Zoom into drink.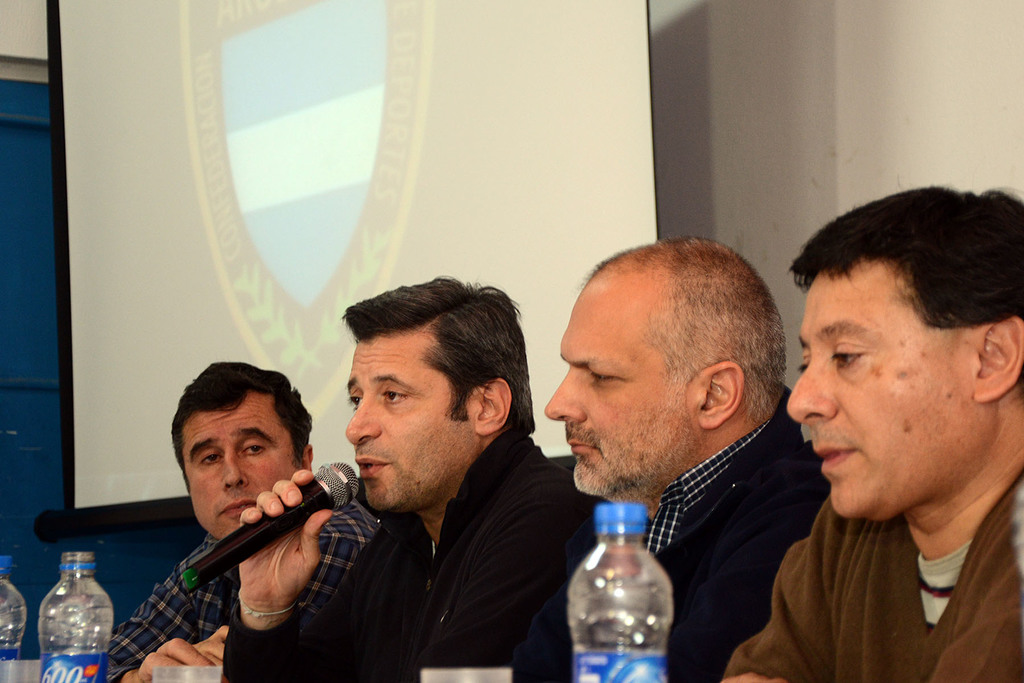
Zoom target: (x1=568, y1=495, x2=689, y2=671).
